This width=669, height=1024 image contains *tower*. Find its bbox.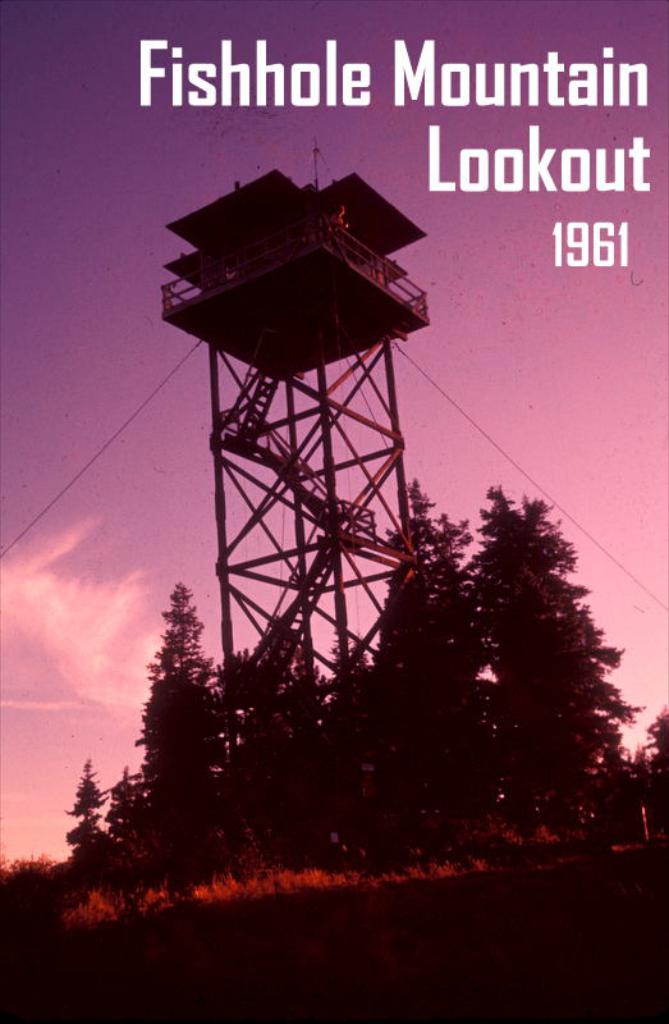
BBox(138, 116, 508, 954).
